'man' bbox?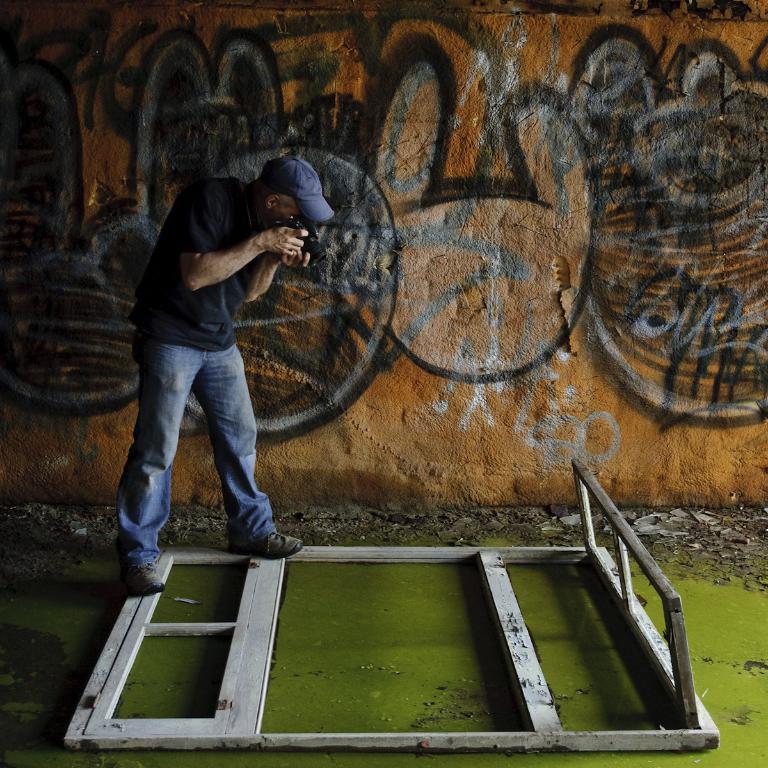
Rect(109, 142, 319, 589)
